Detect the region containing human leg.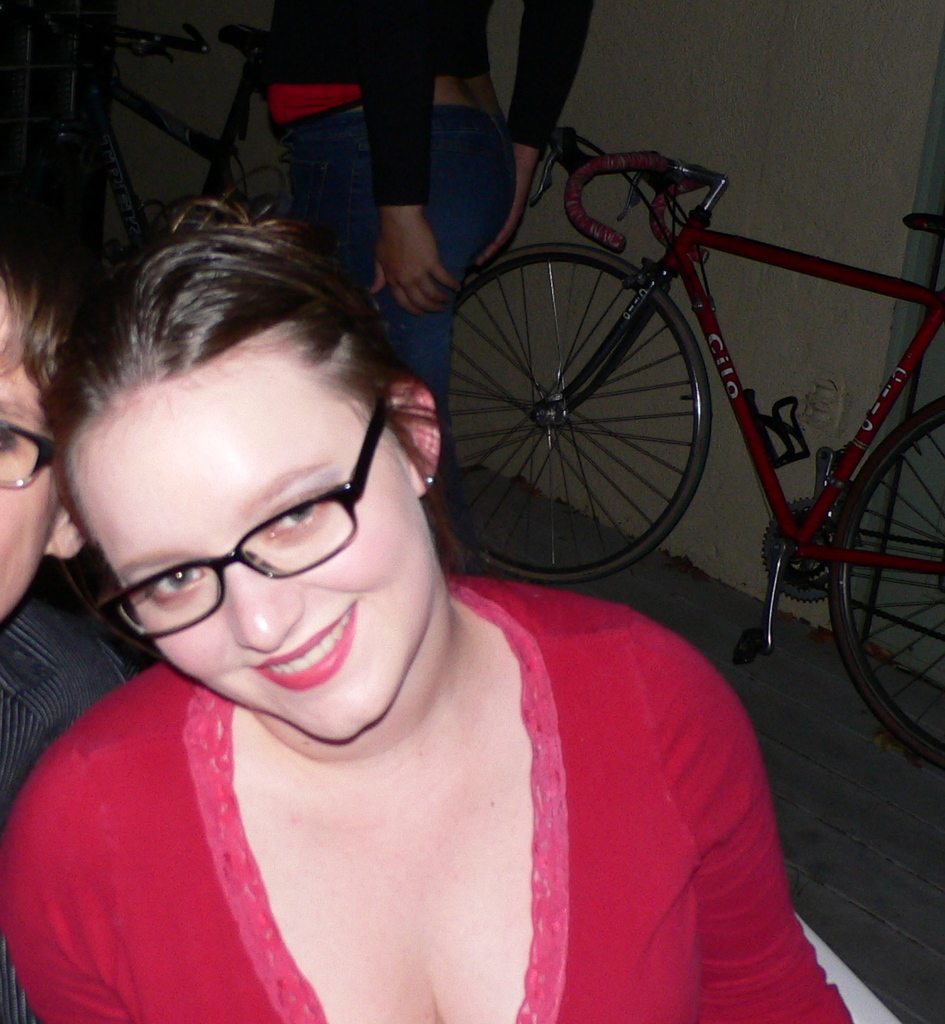
box(280, 77, 508, 573).
